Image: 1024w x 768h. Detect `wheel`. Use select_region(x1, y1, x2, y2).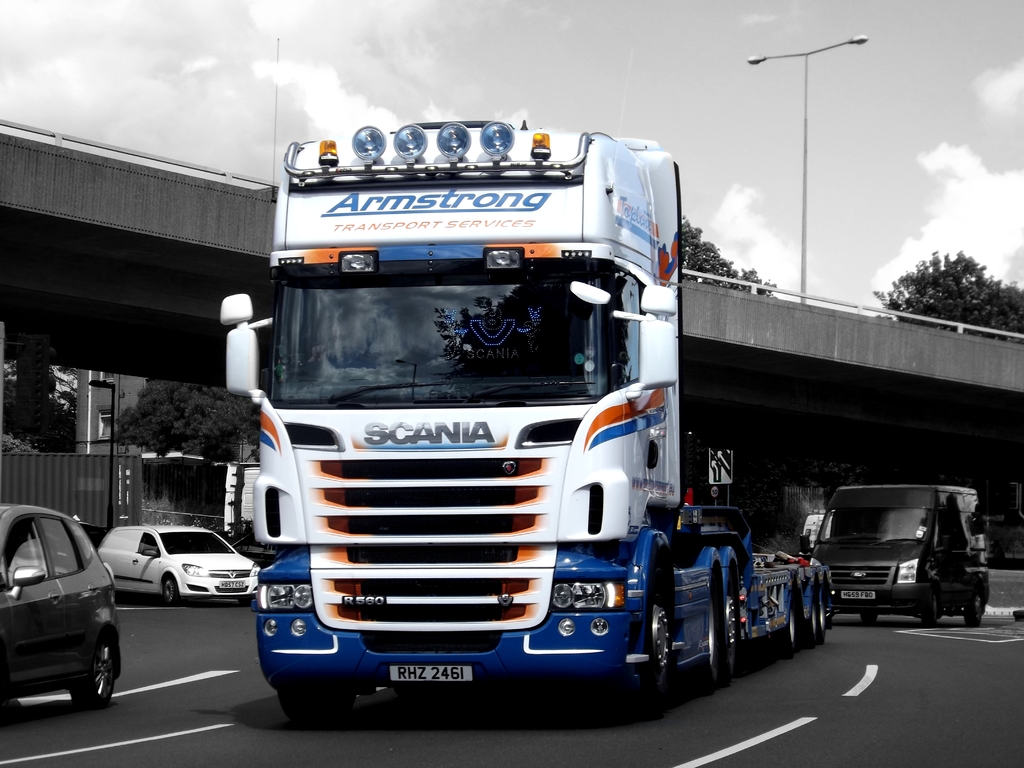
select_region(239, 595, 253, 607).
